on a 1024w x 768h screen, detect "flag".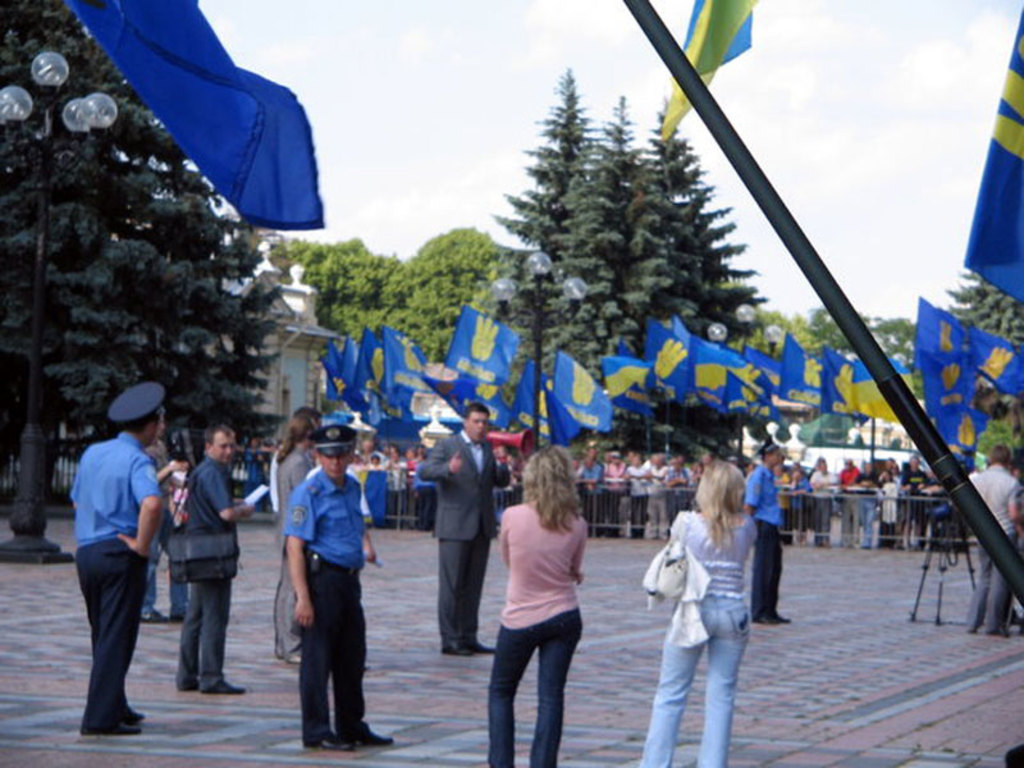
region(444, 310, 517, 385).
